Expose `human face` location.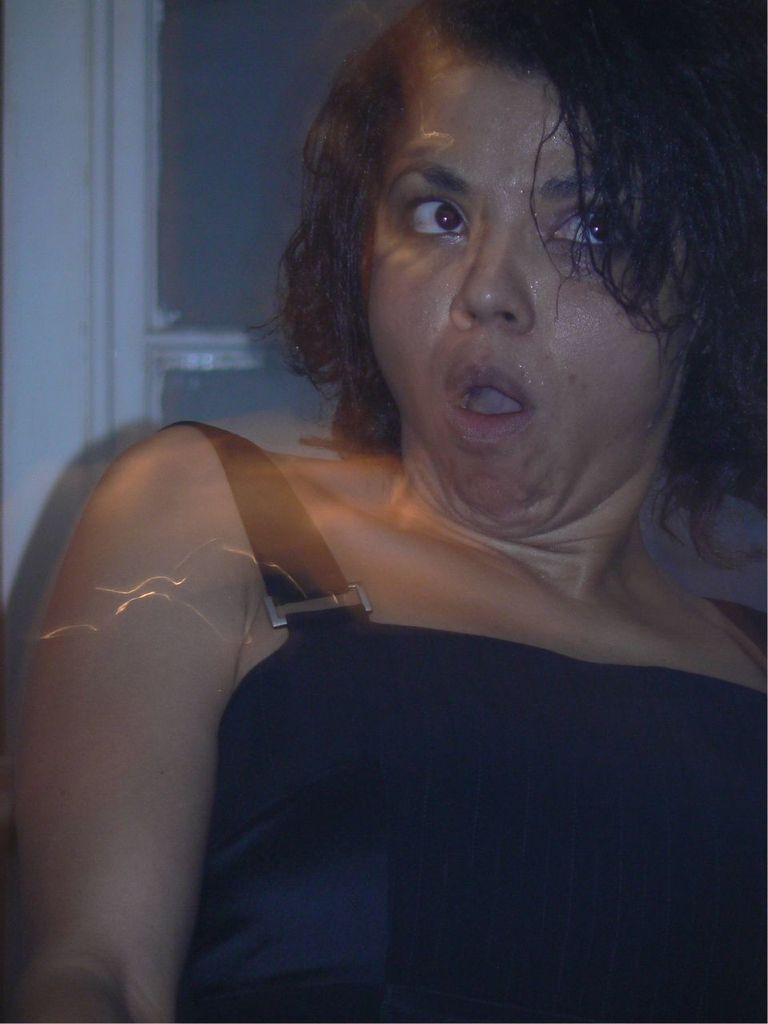
Exposed at 366:29:695:538.
